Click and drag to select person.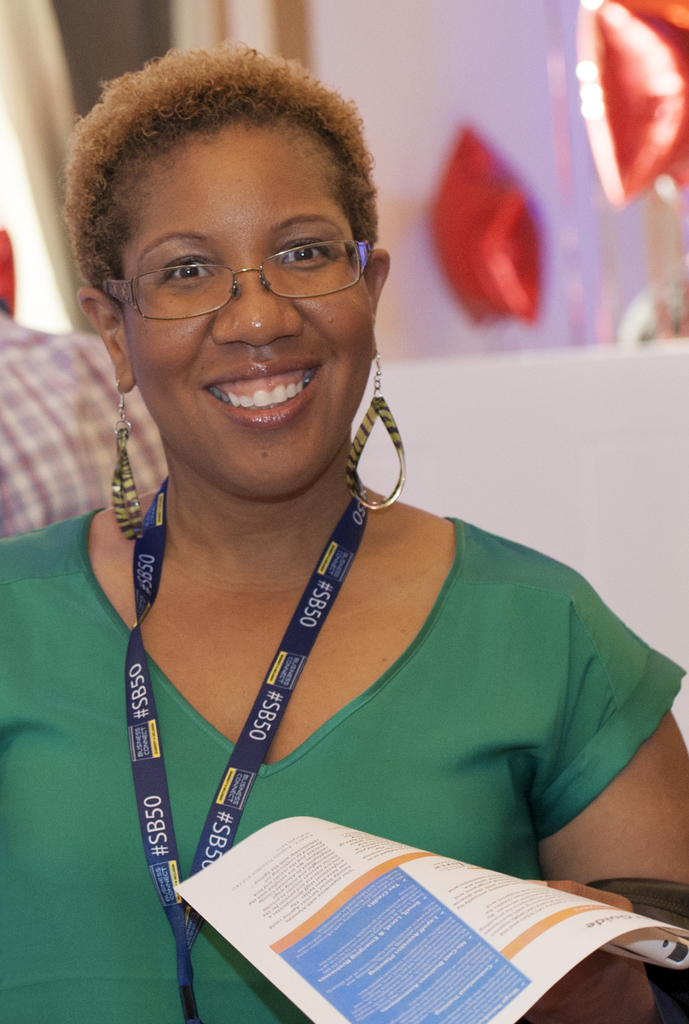
Selection: <region>0, 292, 162, 532</region>.
